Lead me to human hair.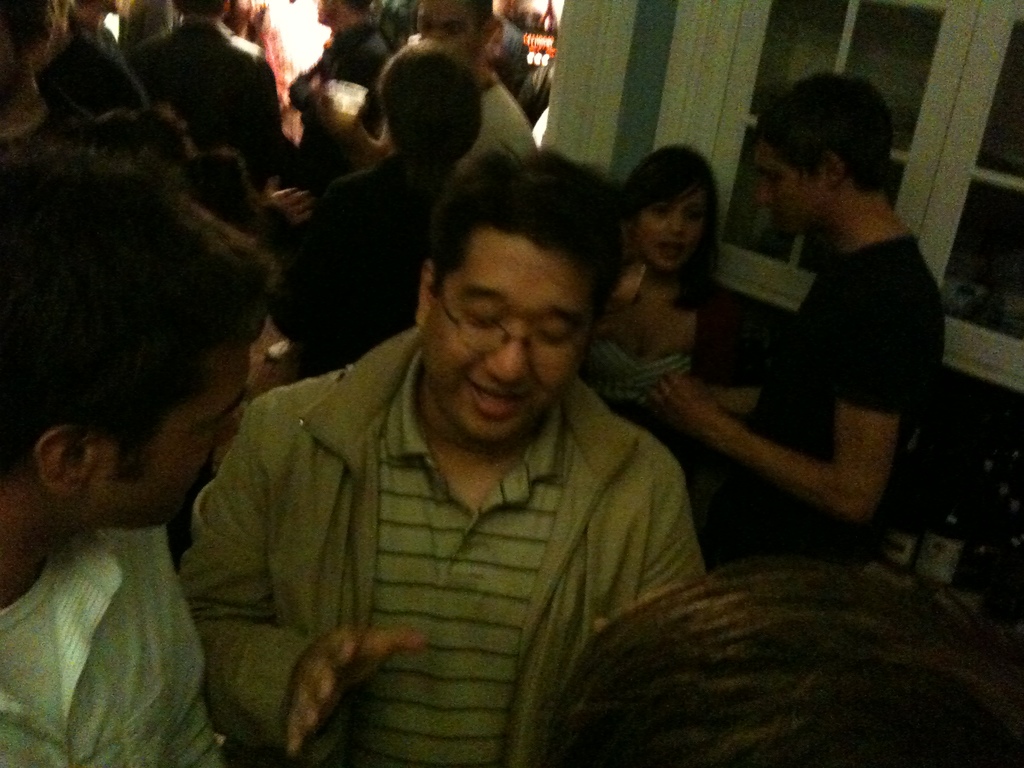
Lead to [x1=468, y1=0, x2=497, y2=42].
